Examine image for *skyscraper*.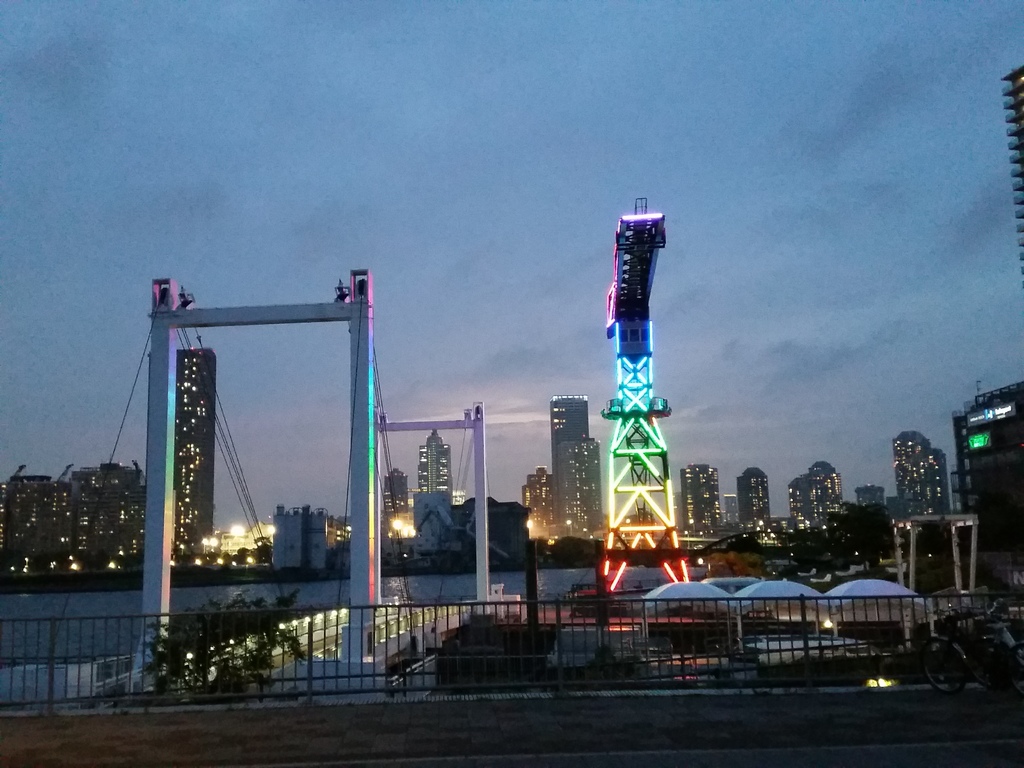
Examination result: bbox=[385, 468, 408, 518].
